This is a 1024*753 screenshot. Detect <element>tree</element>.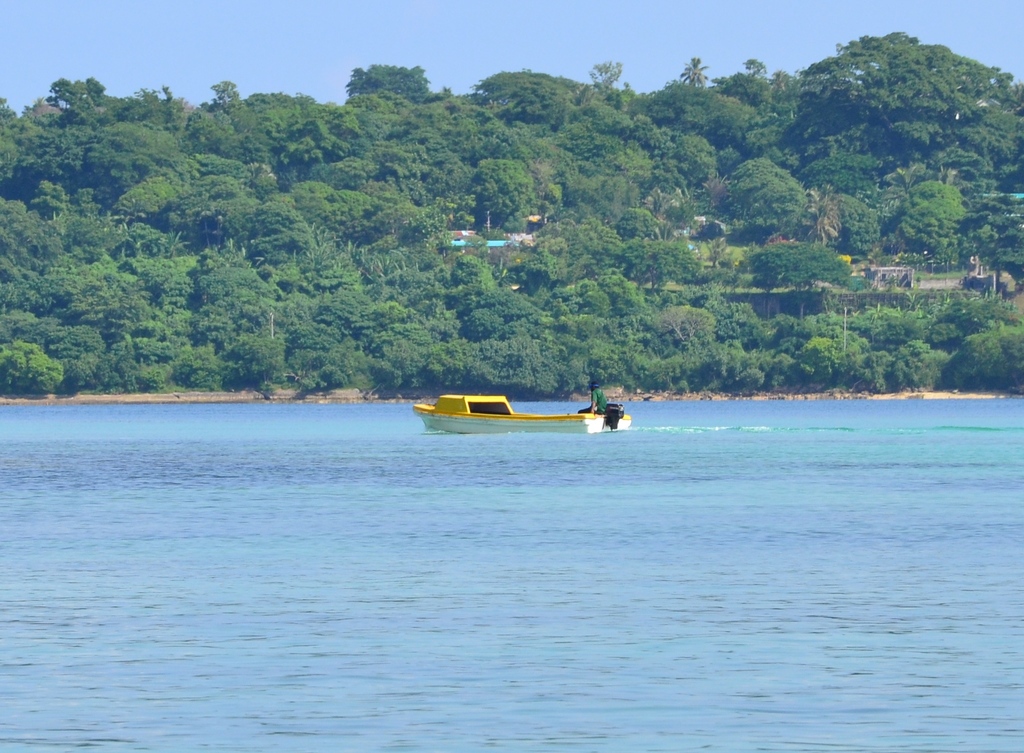
box(945, 318, 1023, 389).
